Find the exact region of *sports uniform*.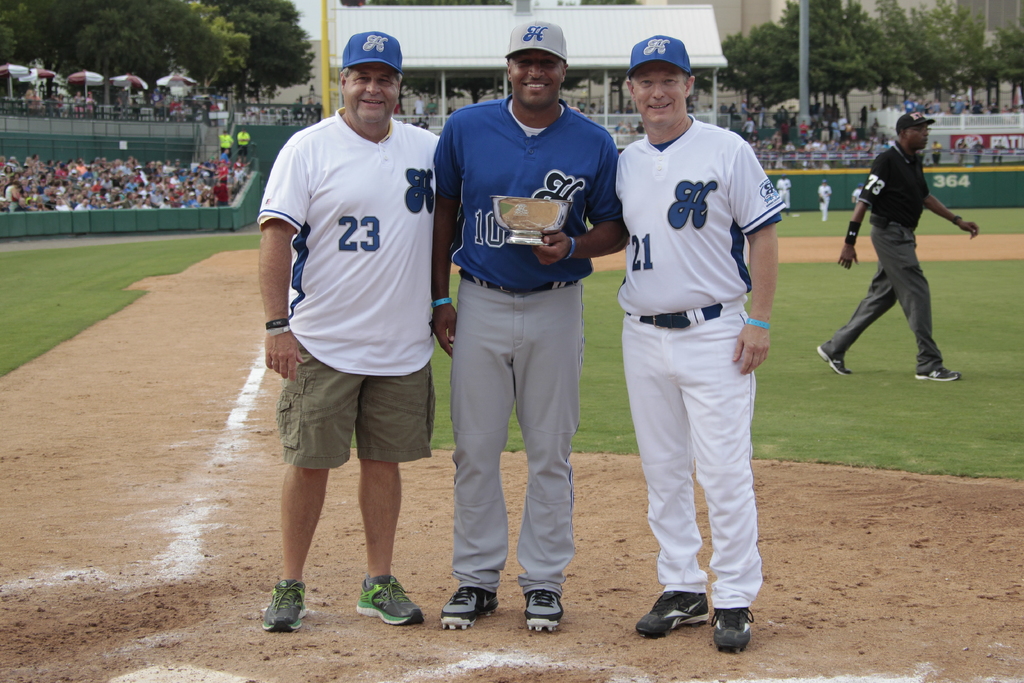
Exact region: 812 107 968 378.
